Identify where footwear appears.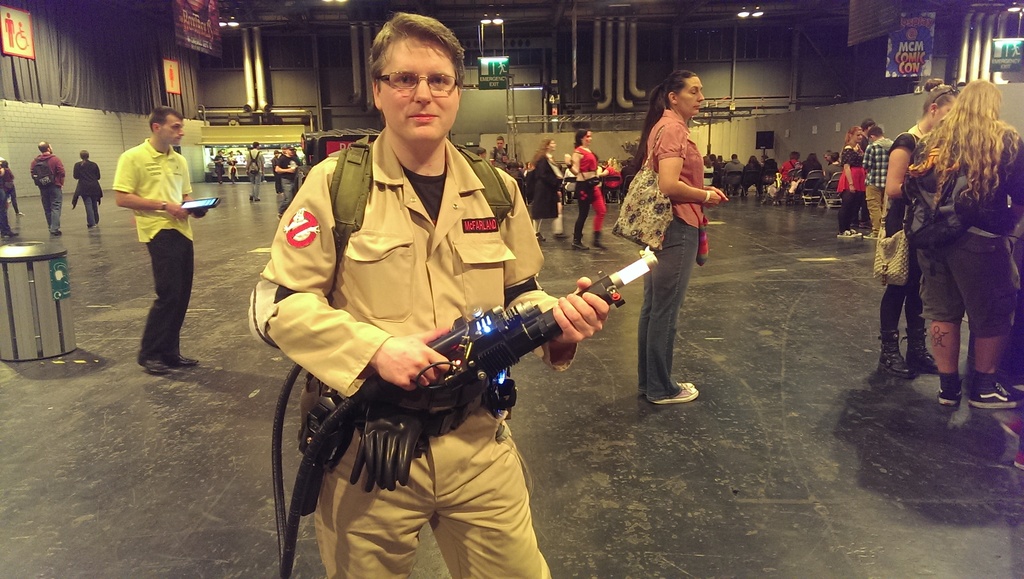
Appears at Rect(878, 332, 919, 378).
